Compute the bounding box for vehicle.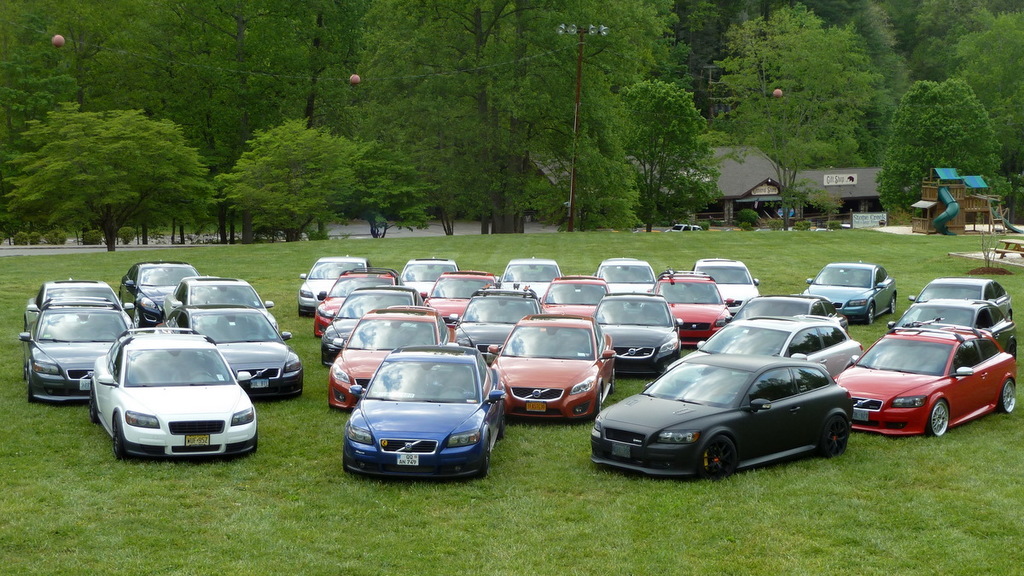
<box>914,276,1016,325</box>.
